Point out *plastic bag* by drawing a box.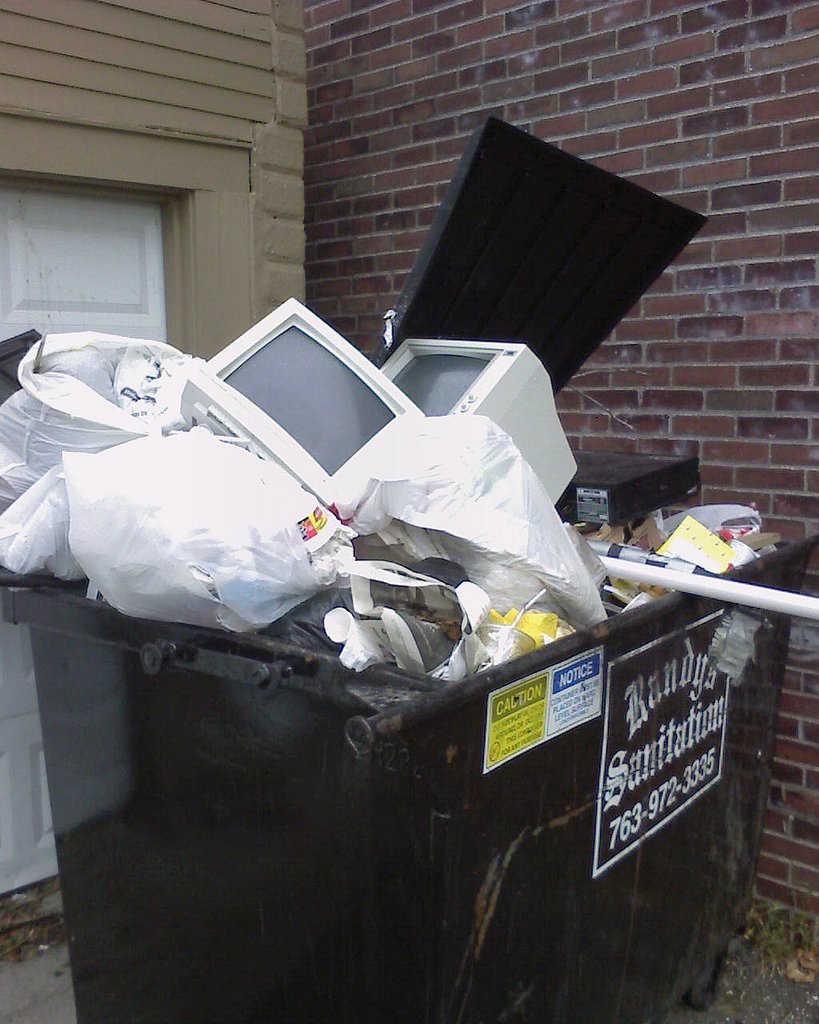
crop(59, 422, 362, 637).
